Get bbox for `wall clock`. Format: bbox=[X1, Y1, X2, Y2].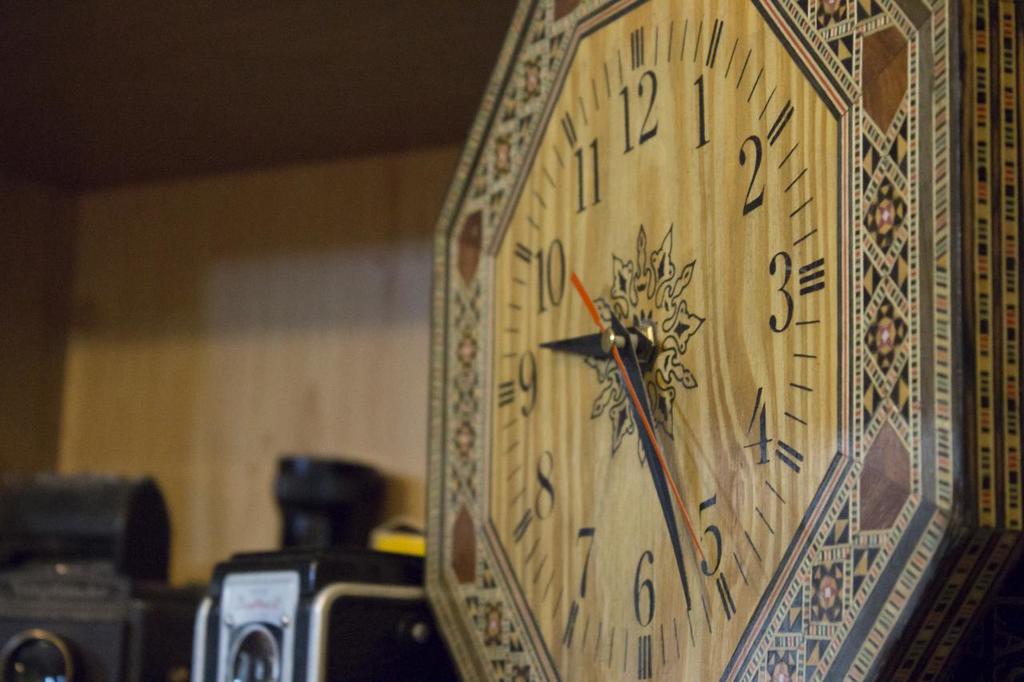
bbox=[326, 38, 969, 648].
